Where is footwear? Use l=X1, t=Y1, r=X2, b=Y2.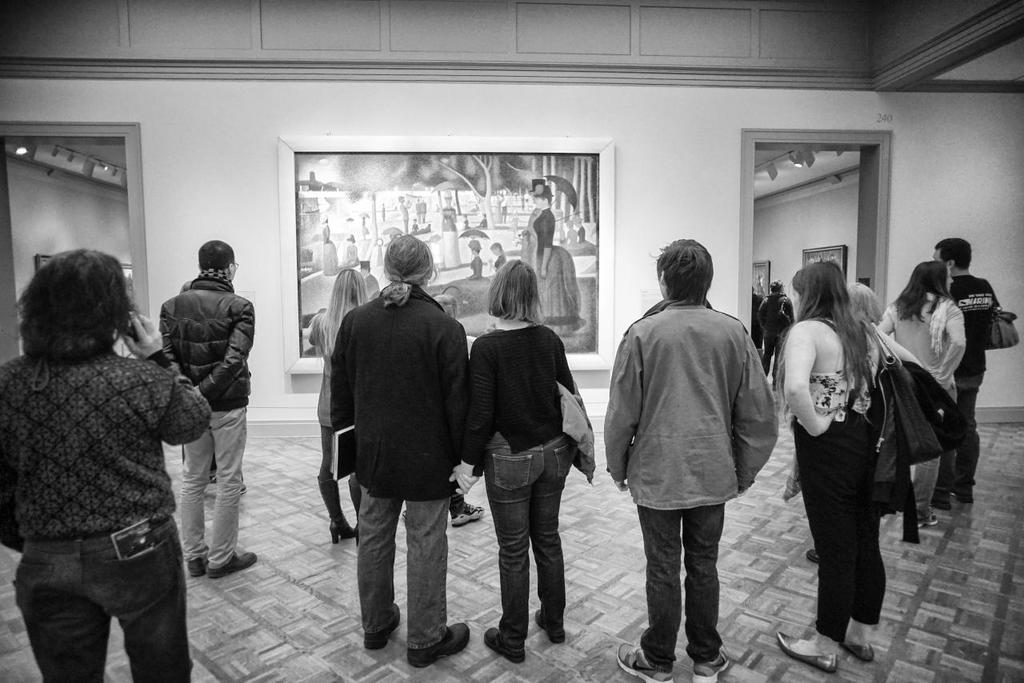
l=402, t=620, r=472, b=669.
